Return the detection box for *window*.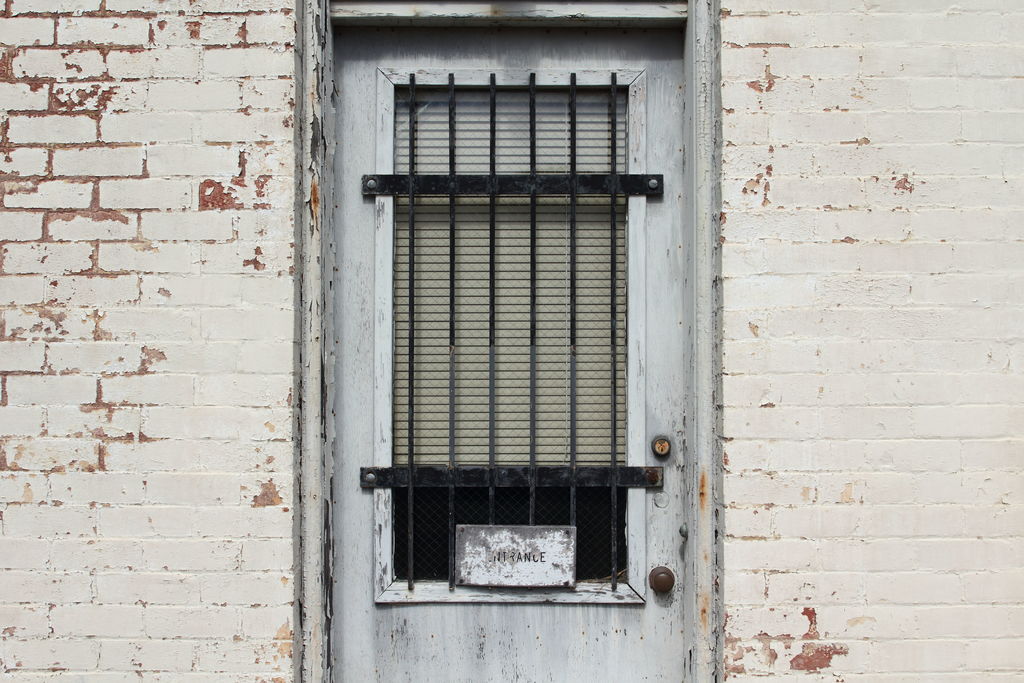
[375, 67, 650, 609].
